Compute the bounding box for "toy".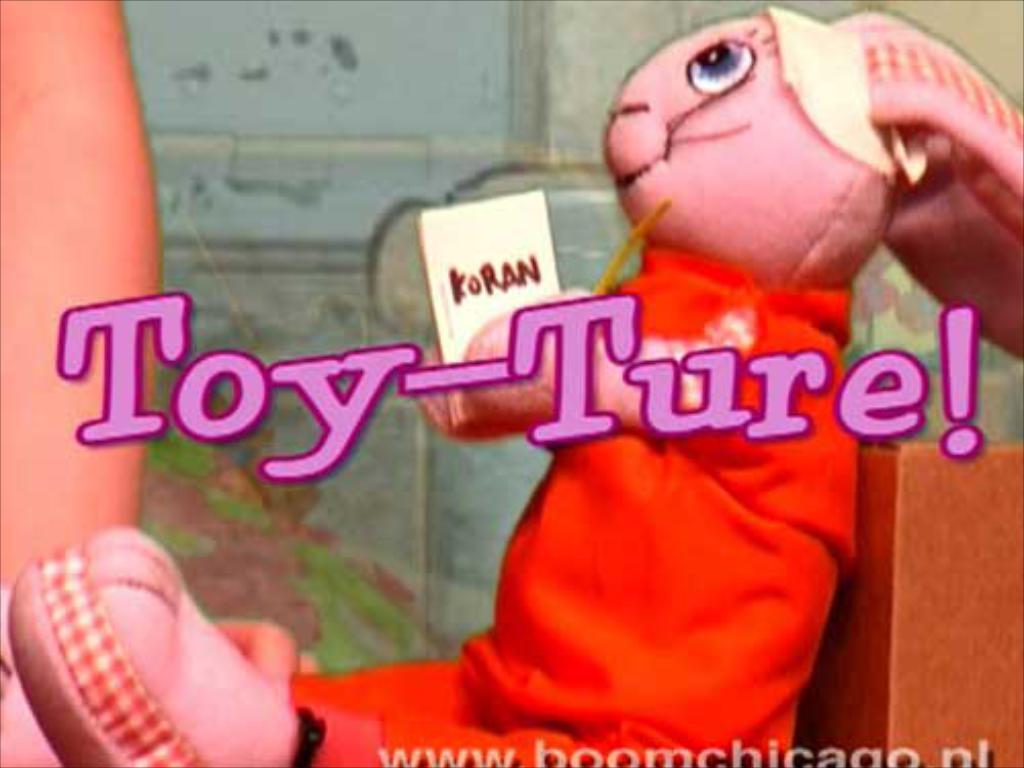
bbox(0, 0, 1022, 766).
